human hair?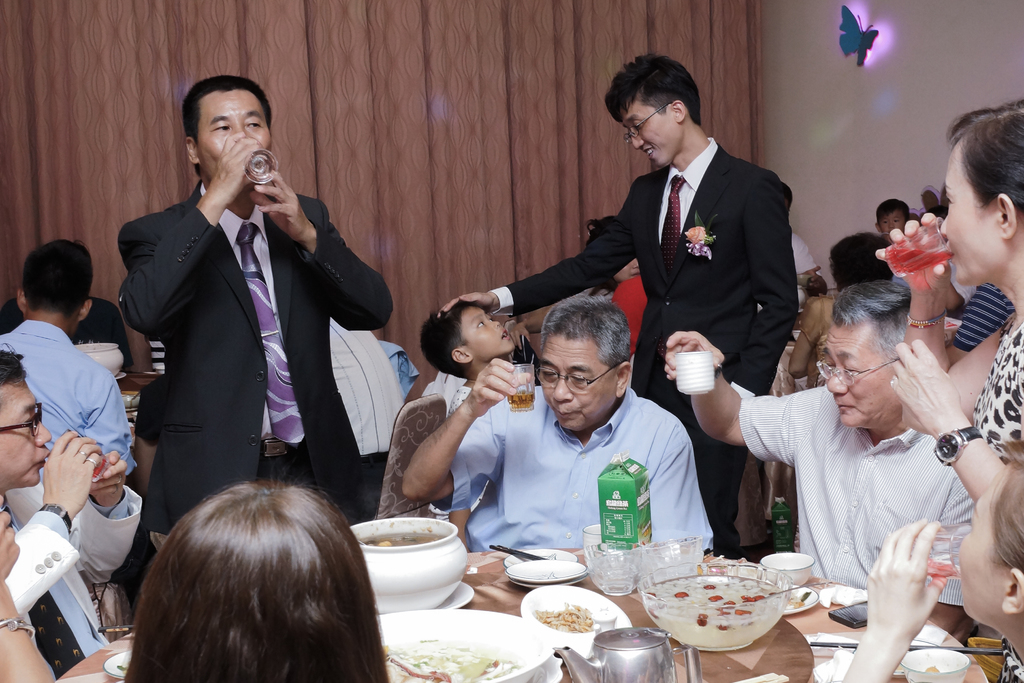
543,295,632,368
